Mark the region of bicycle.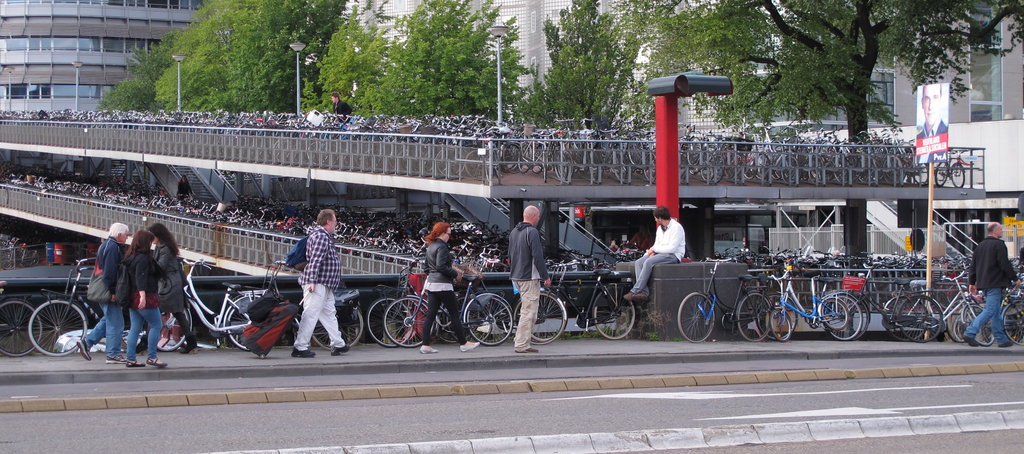
Region: (left=971, top=268, right=1023, bottom=340).
